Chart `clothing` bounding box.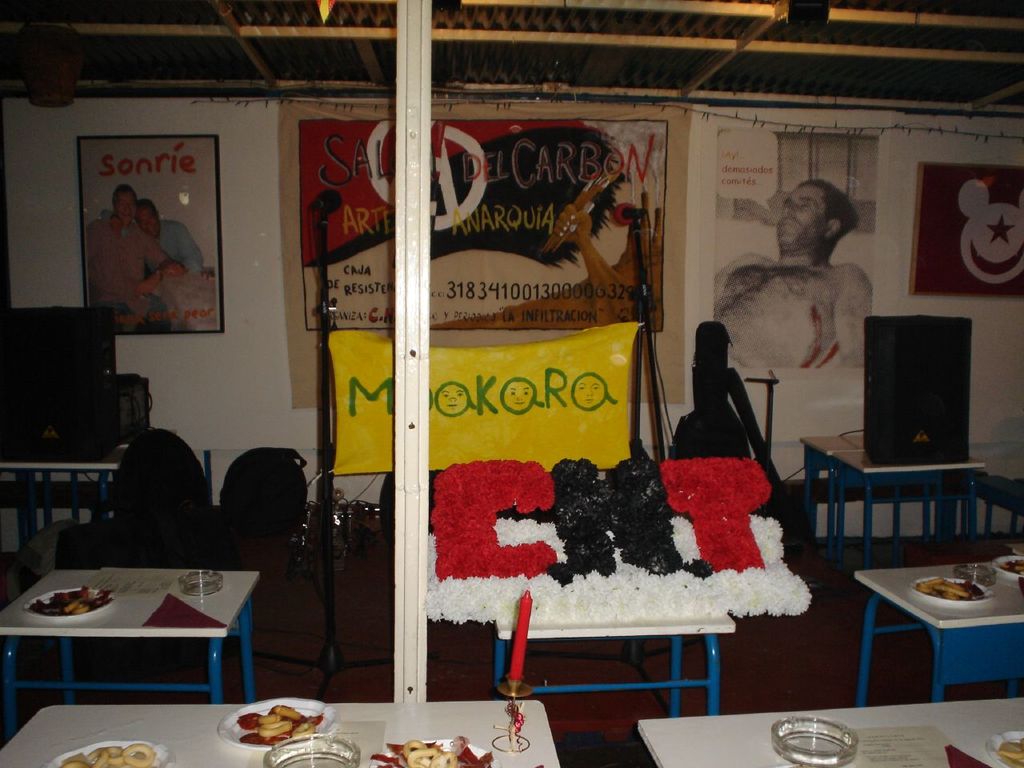
Charted: (x1=143, y1=221, x2=205, y2=283).
